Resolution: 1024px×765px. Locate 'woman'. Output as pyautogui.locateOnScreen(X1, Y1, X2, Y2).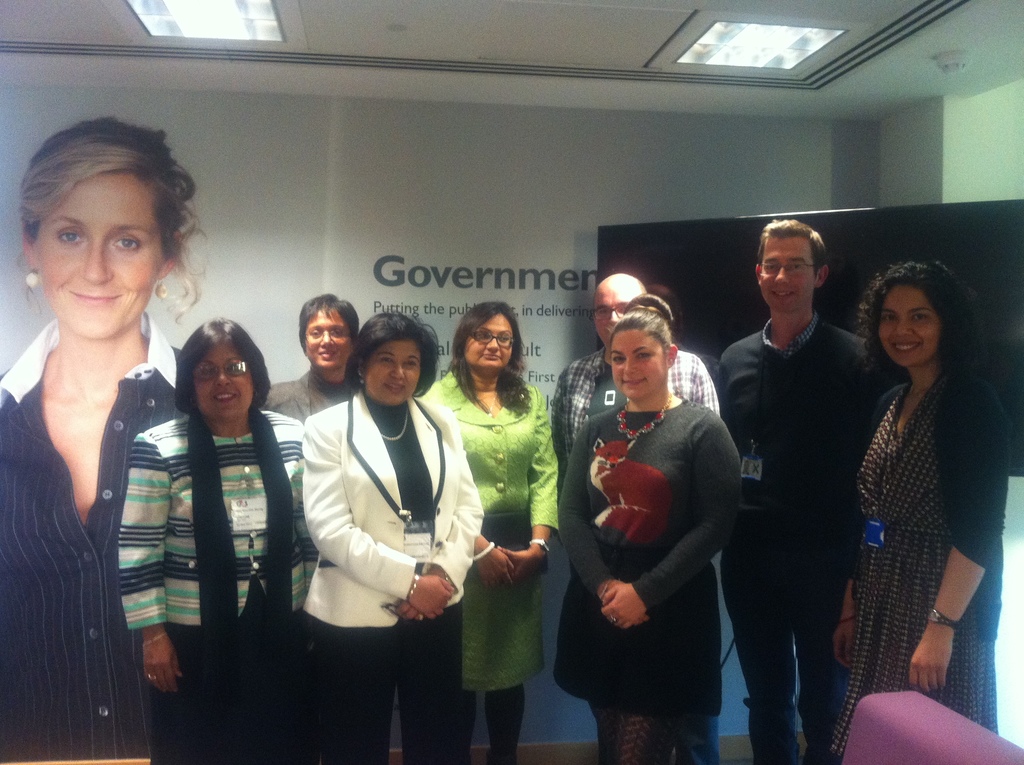
pyautogui.locateOnScreen(826, 260, 1007, 764).
